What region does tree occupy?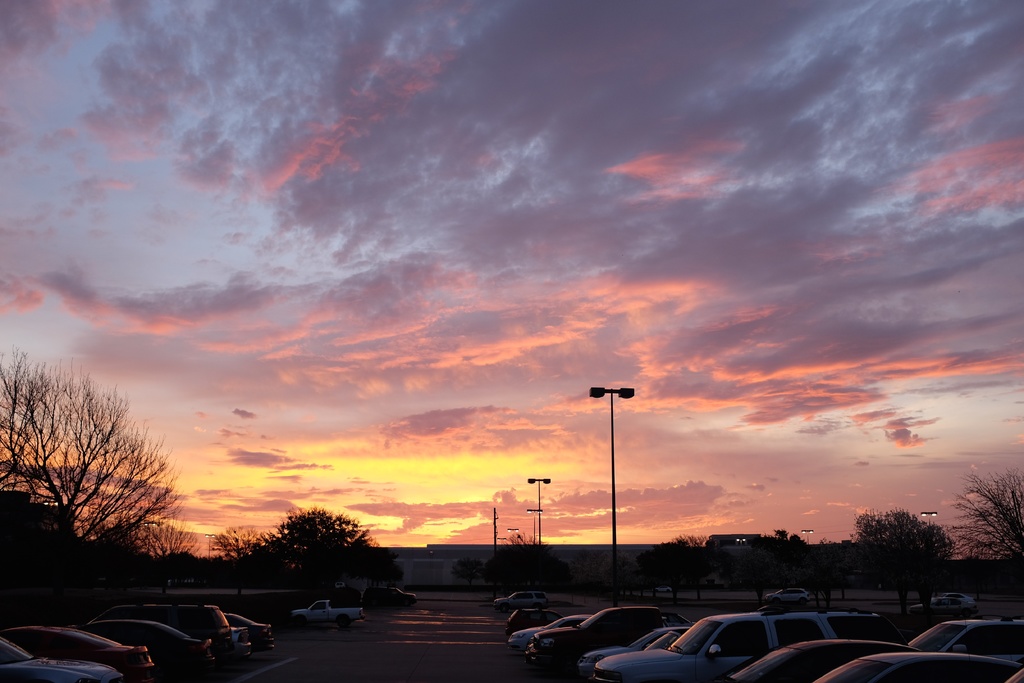
bbox=(853, 511, 964, 600).
